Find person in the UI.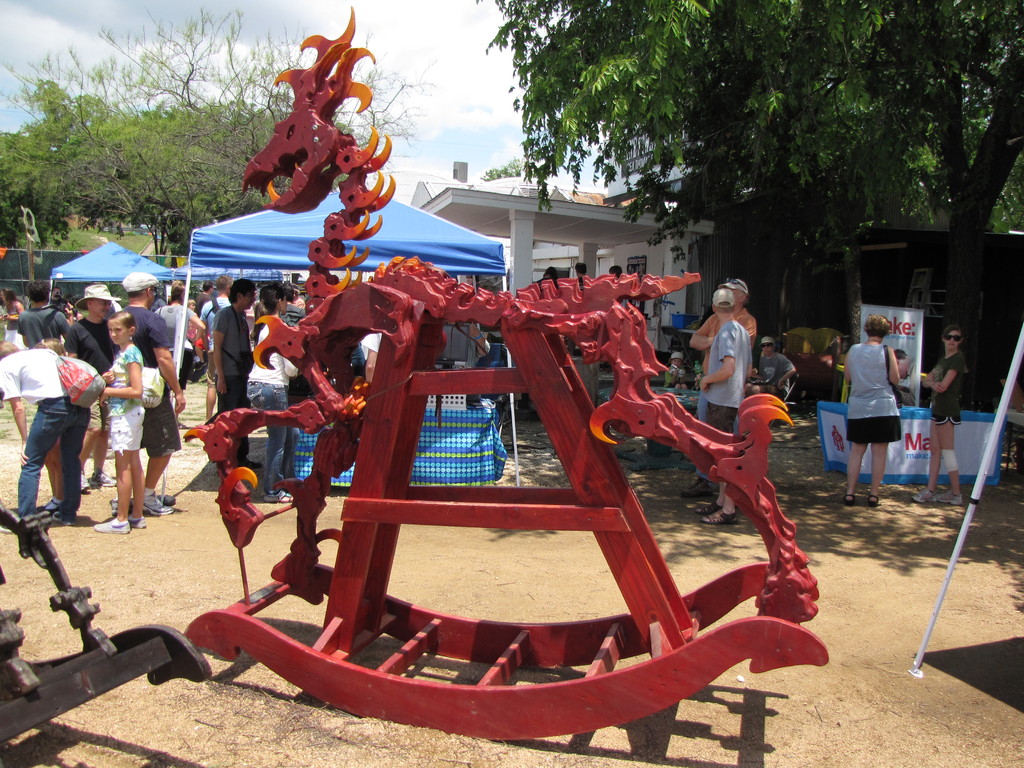
UI element at pyautogui.locateOnScreen(0, 344, 93, 522).
